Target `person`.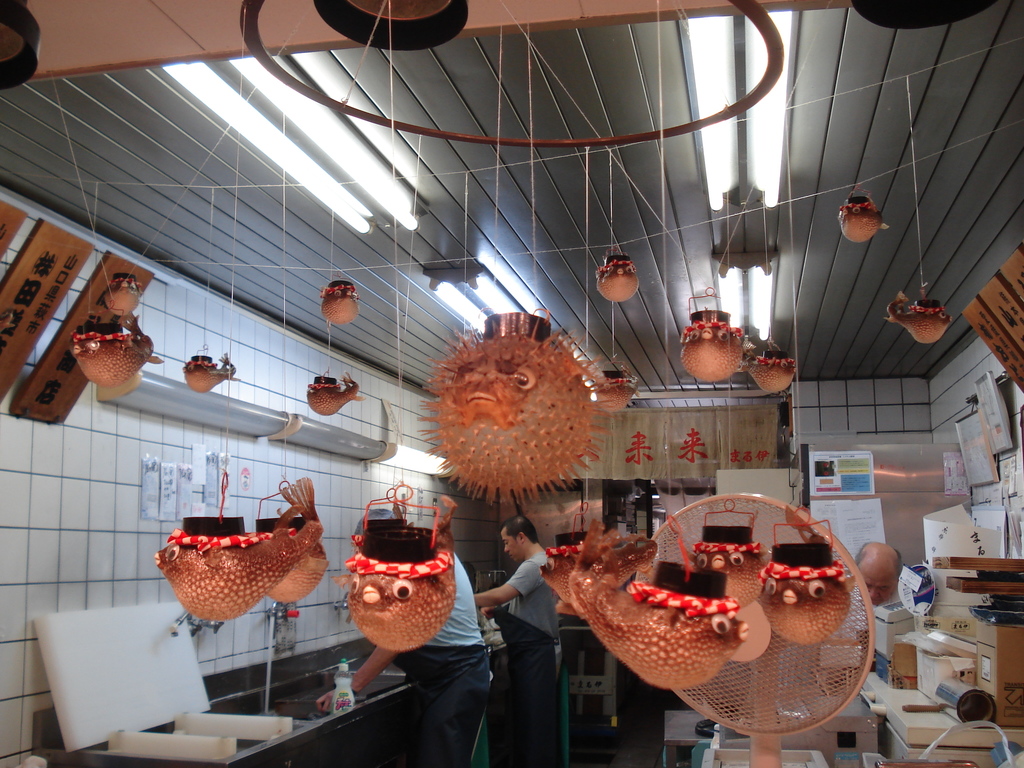
Target region: x1=470, y1=509, x2=564, y2=761.
